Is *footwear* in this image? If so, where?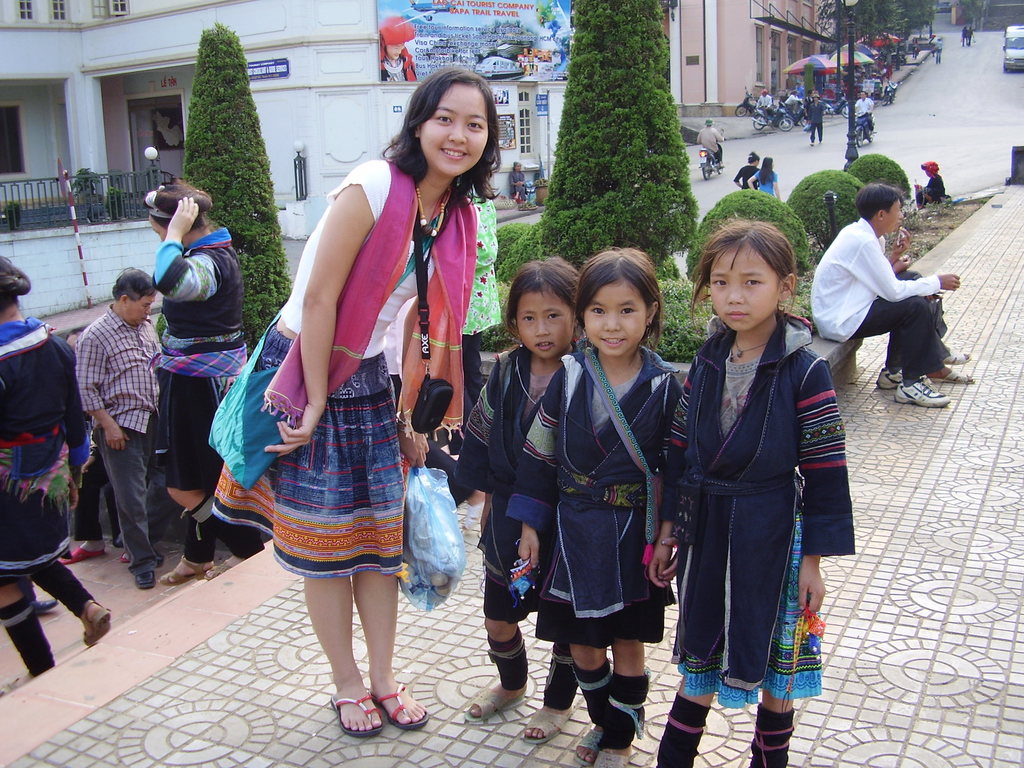
Yes, at <box>523,704,577,742</box>.
